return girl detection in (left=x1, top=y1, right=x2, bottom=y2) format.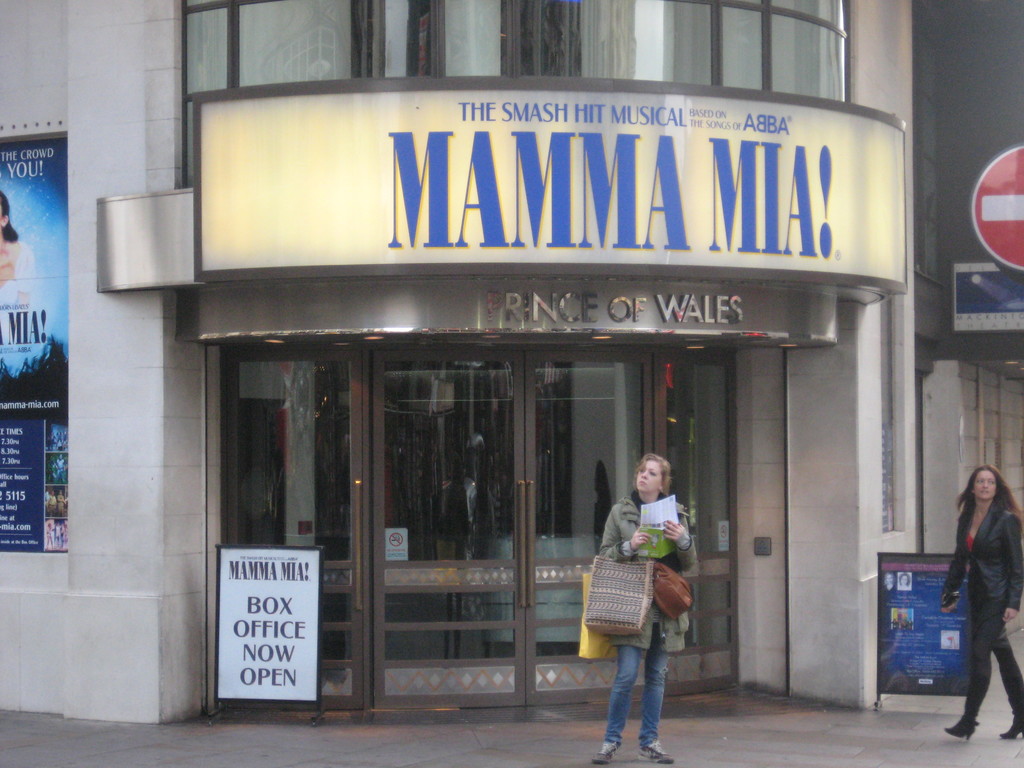
(left=588, top=451, right=701, bottom=761).
